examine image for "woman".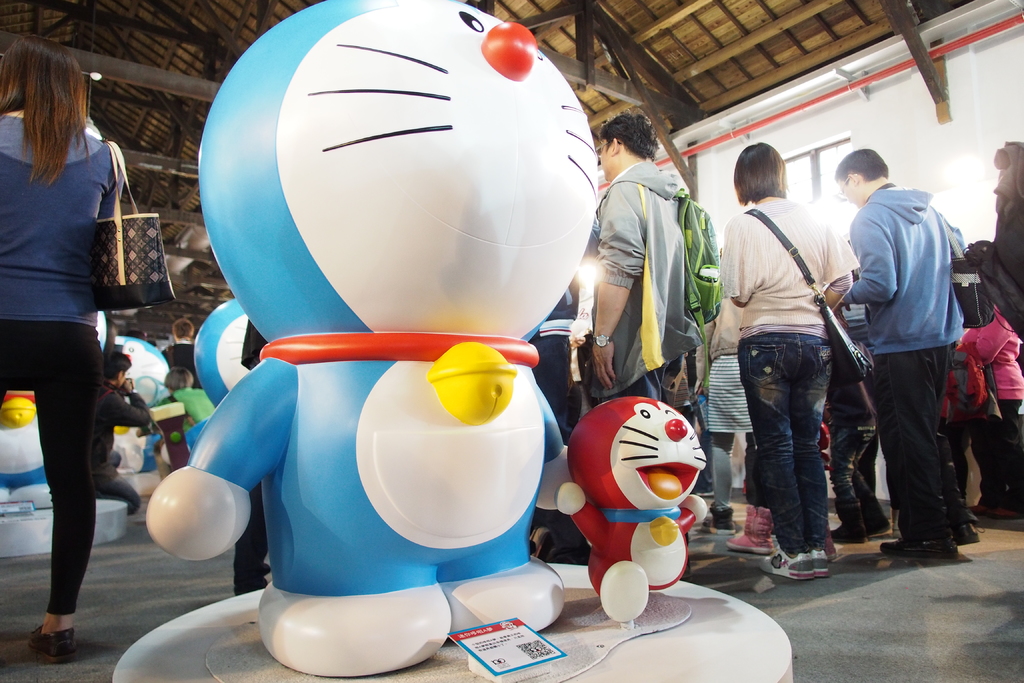
Examination result: [0,35,128,655].
